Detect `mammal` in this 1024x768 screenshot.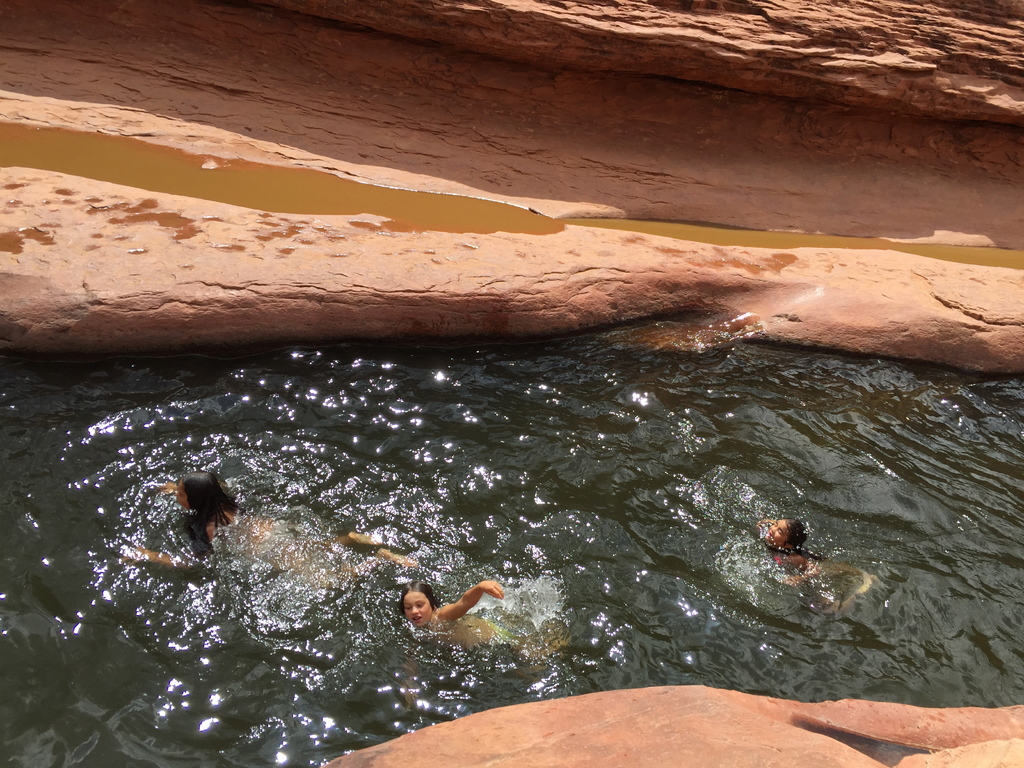
Detection: box=[405, 575, 573, 701].
